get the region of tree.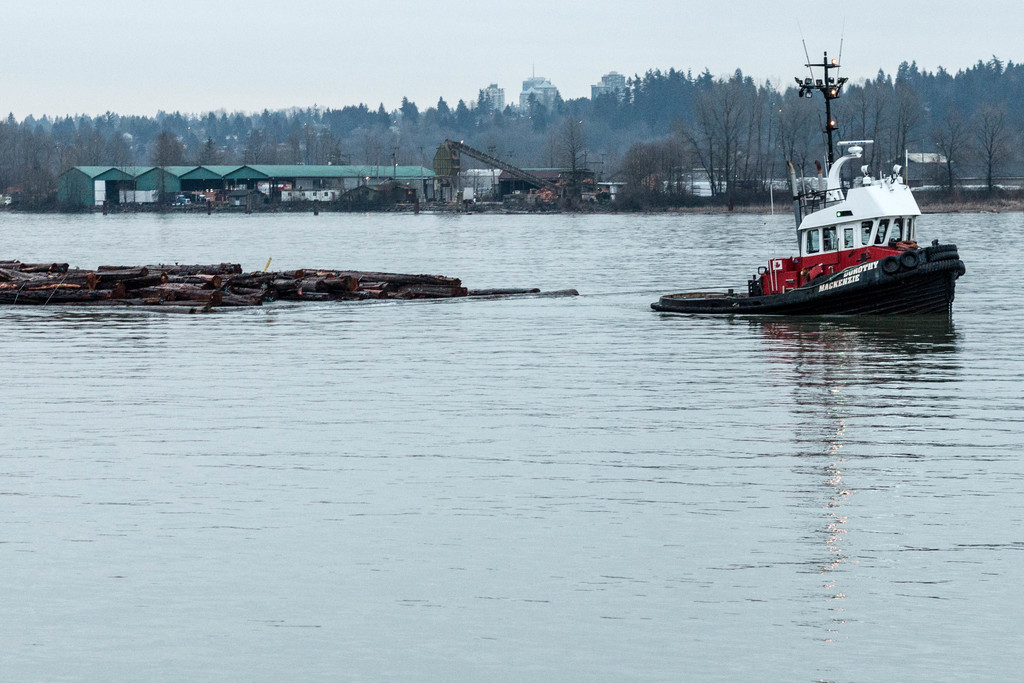
rect(63, 99, 185, 168).
